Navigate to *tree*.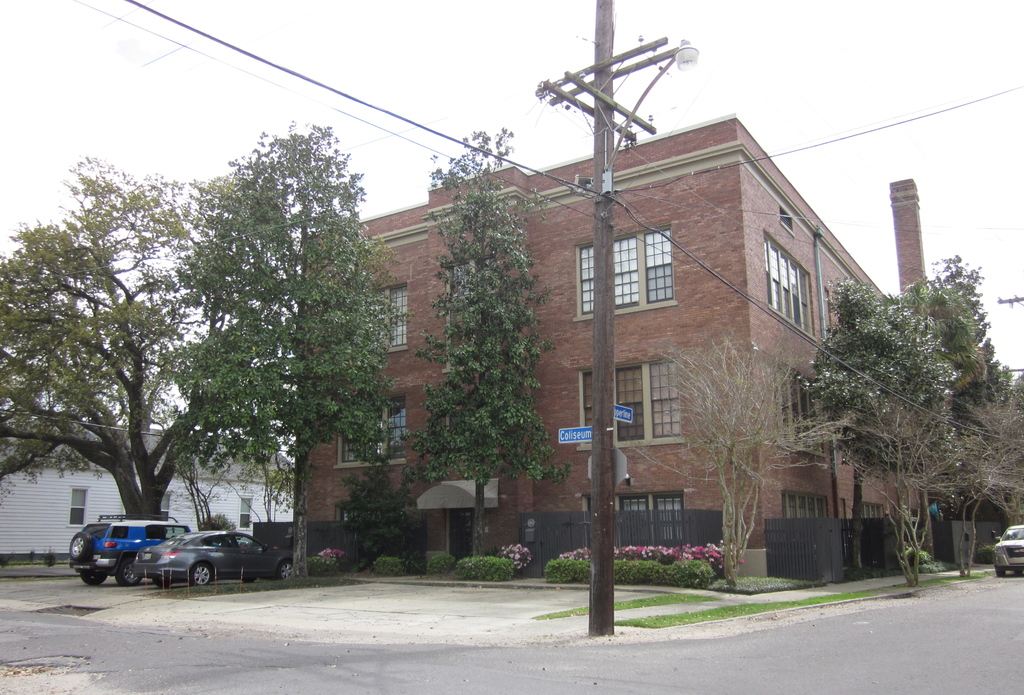
Navigation target: [0,146,230,539].
